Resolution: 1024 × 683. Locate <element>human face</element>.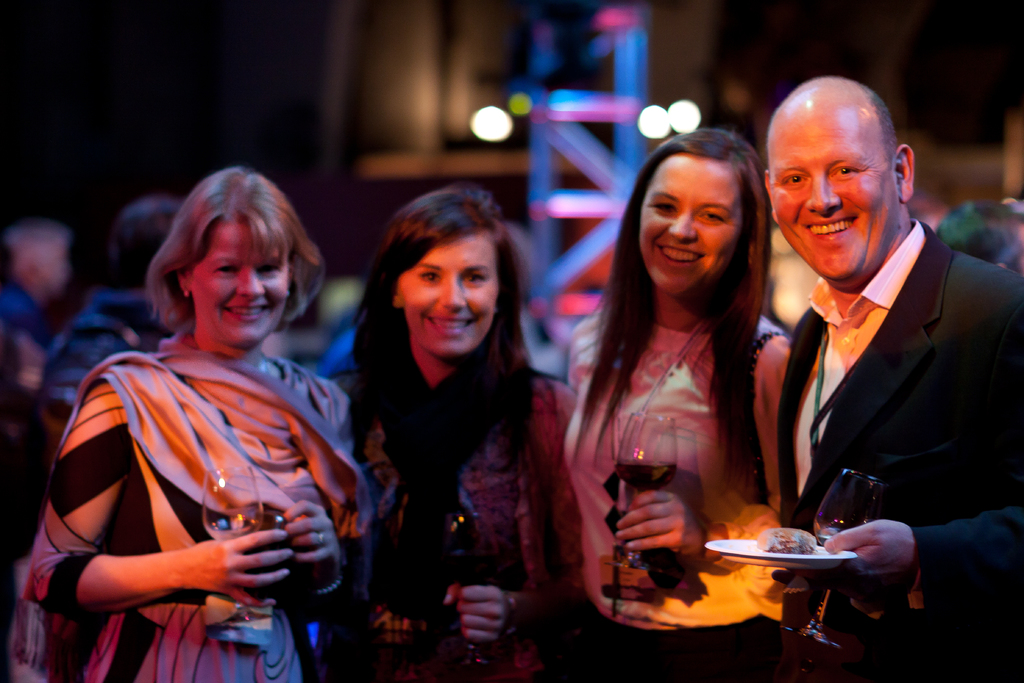
BBox(193, 226, 289, 345).
